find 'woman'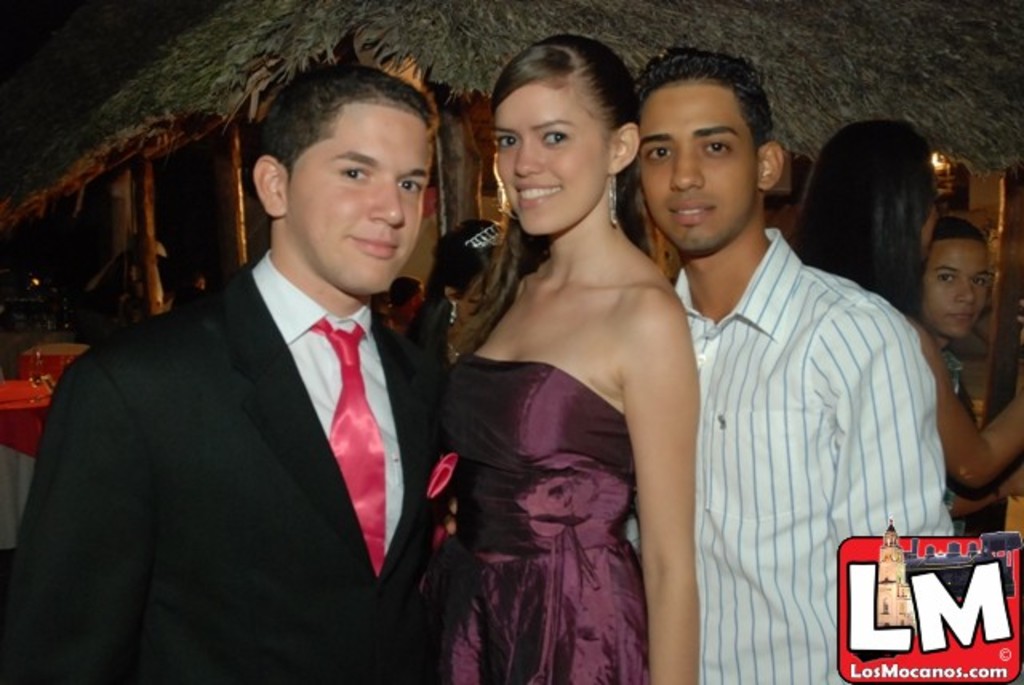
region(789, 118, 1022, 536)
